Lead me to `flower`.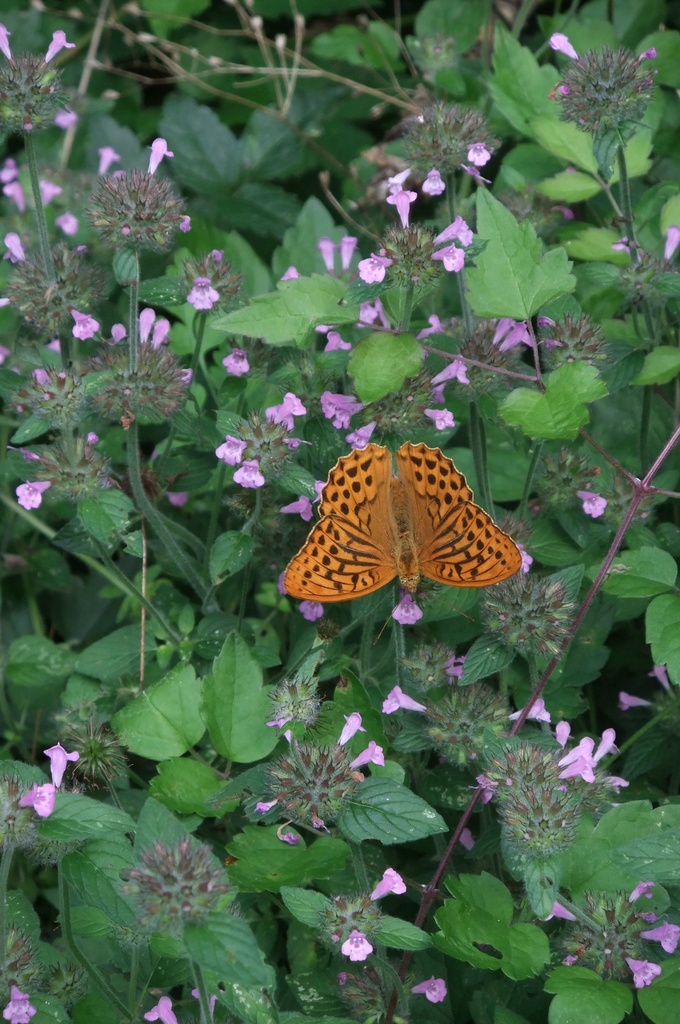
Lead to box(358, 740, 388, 769).
